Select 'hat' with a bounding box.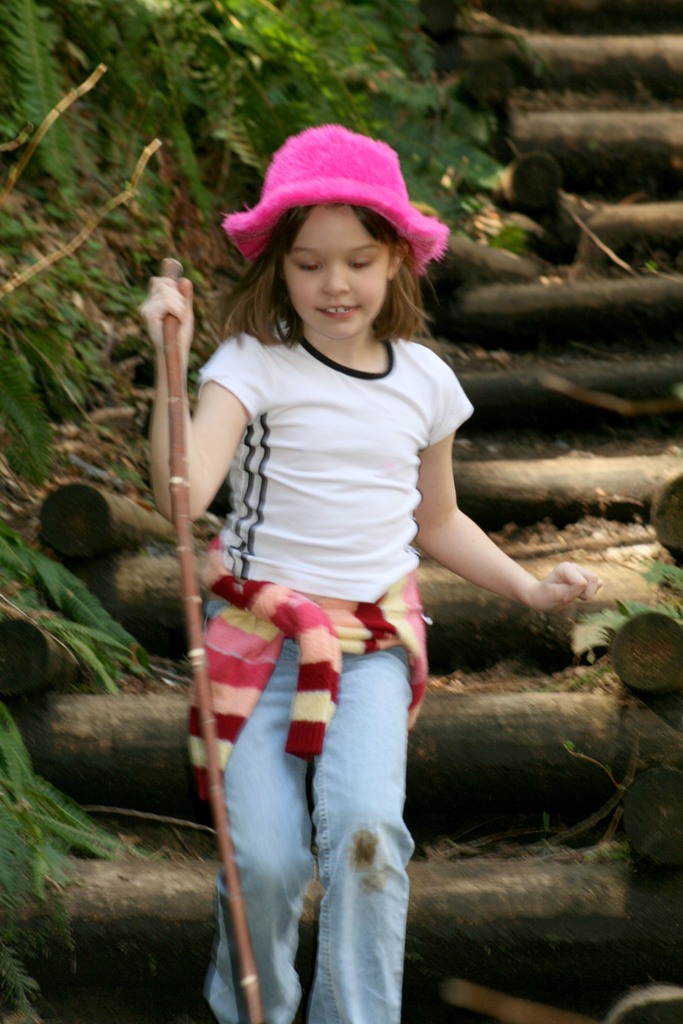
[left=224, top=122, right=452, bottom=274].
